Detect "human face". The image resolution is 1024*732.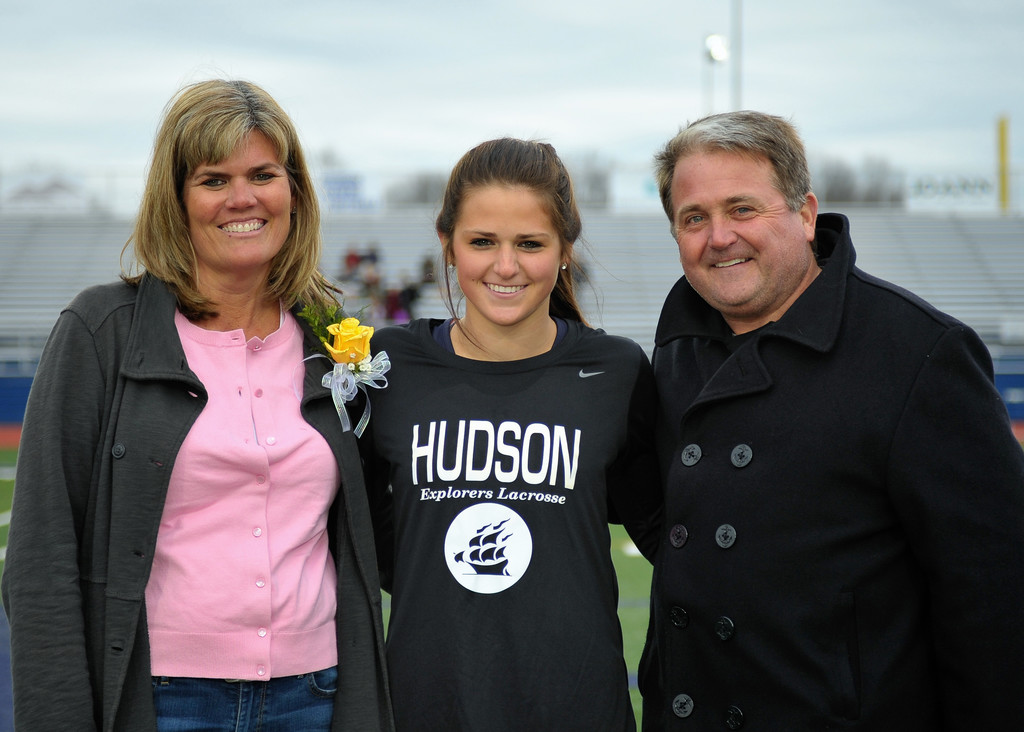
bbox=(452, 185, 563, 327).
